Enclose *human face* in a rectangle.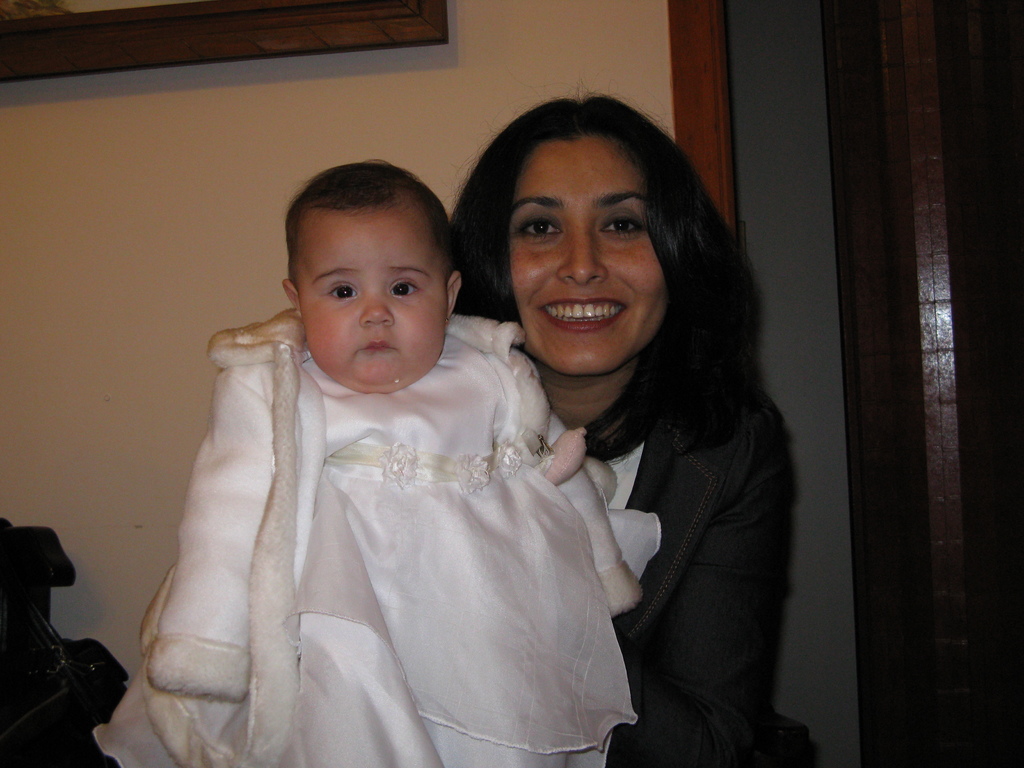
{"left": 510, "top": 141, "right": 668, "bottom": 373}.
